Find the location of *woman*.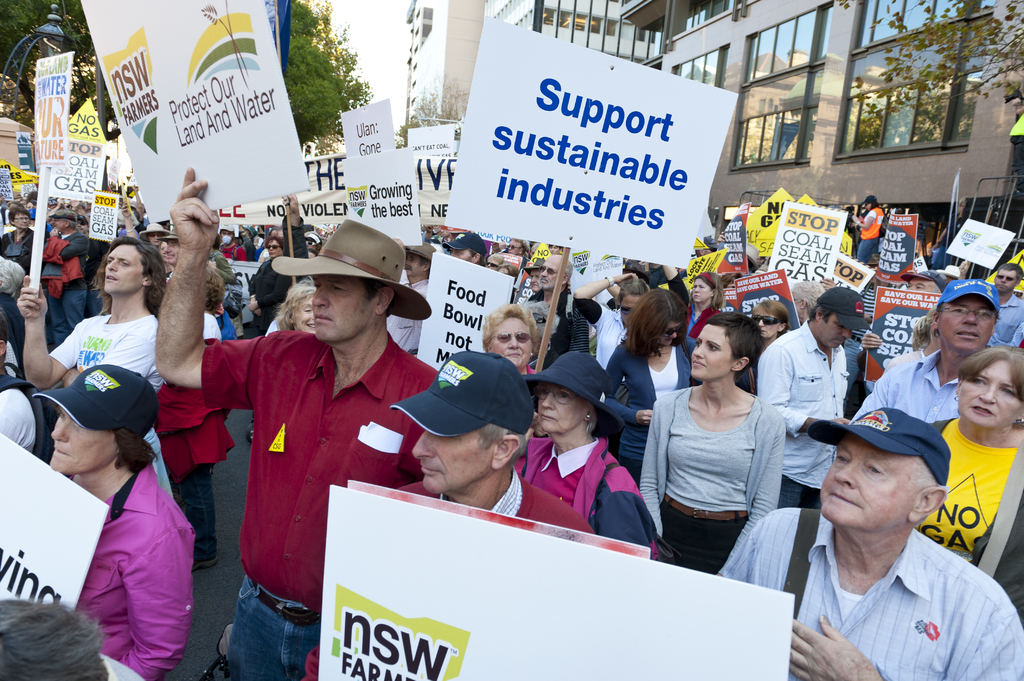
Location: BBox(915, 349, 1023, 559).
